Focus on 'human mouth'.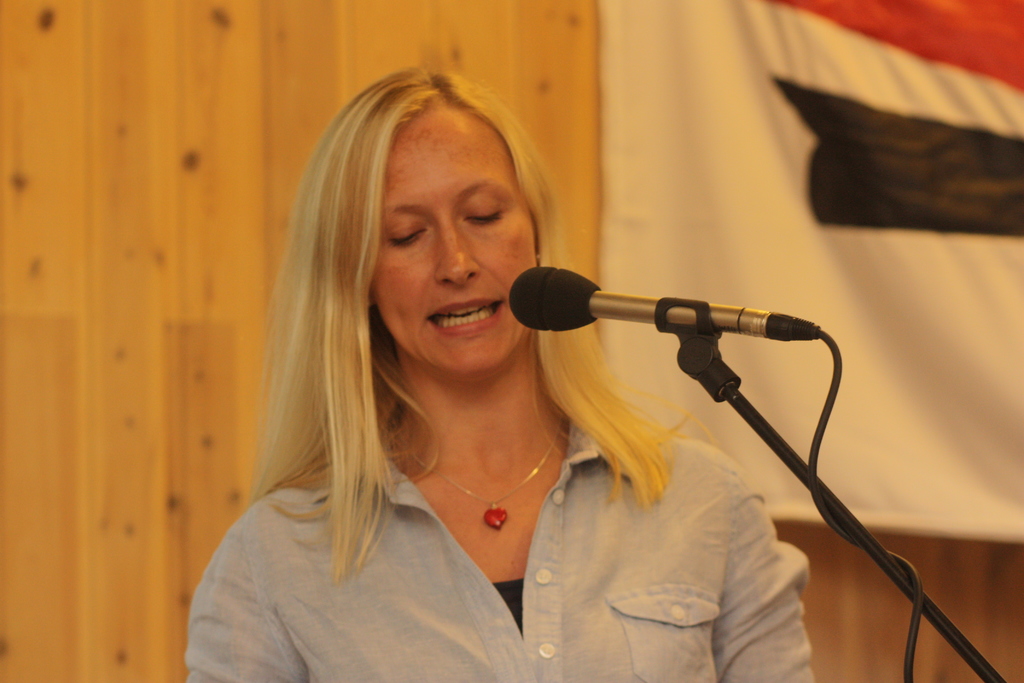
Focused at 425, 297, 504, 334.
